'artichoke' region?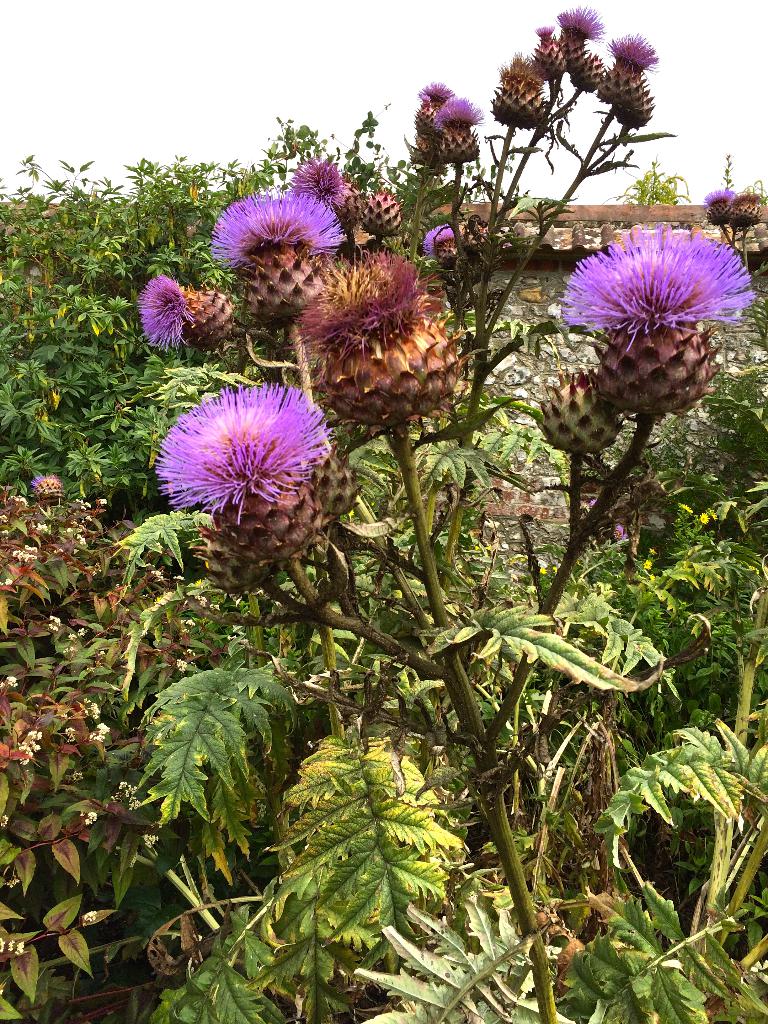
left=534, top=373, right=618, bottom=473
